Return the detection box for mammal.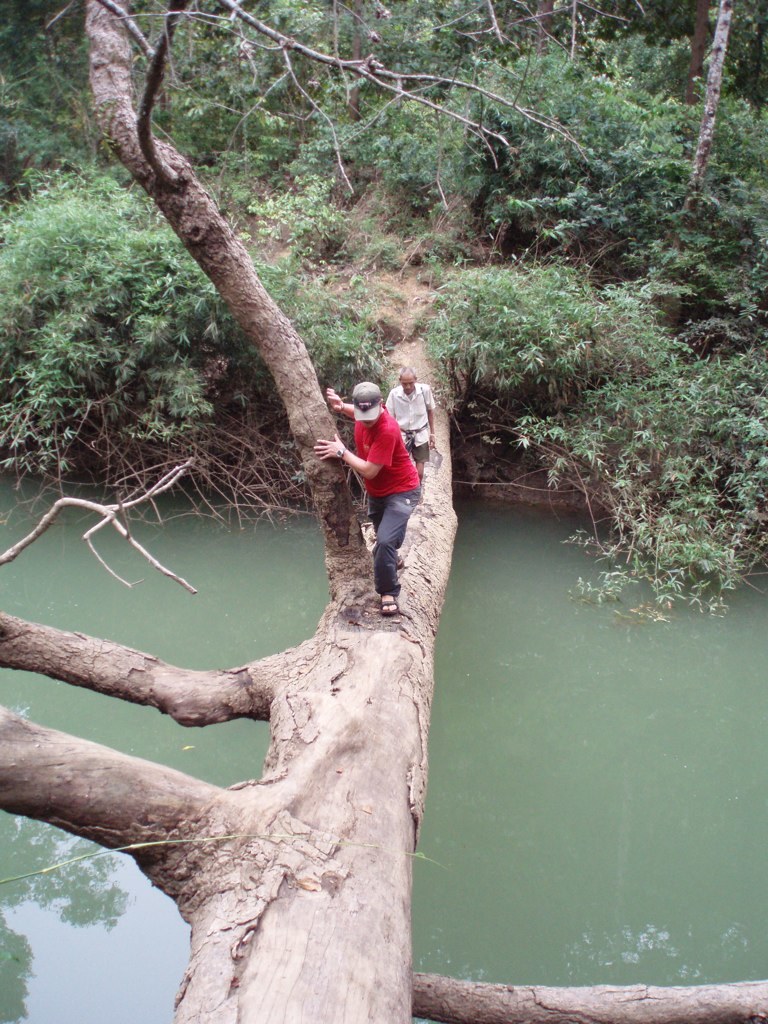
[left=329, top=368, right=433, bottom=590].
